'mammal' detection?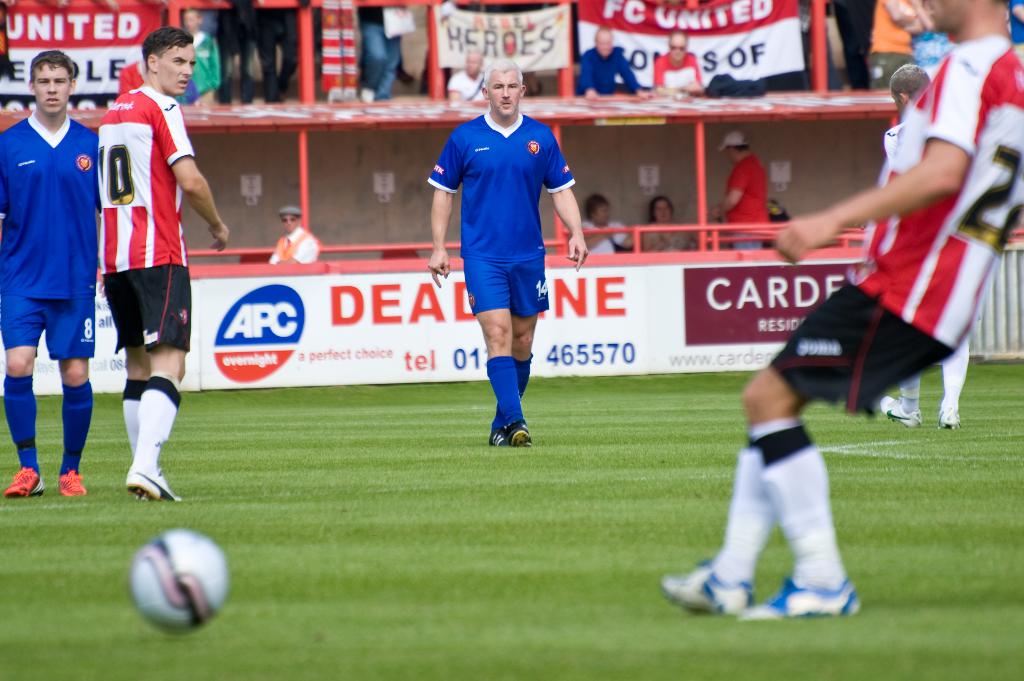
bbox(575, 23, 647, 102)
